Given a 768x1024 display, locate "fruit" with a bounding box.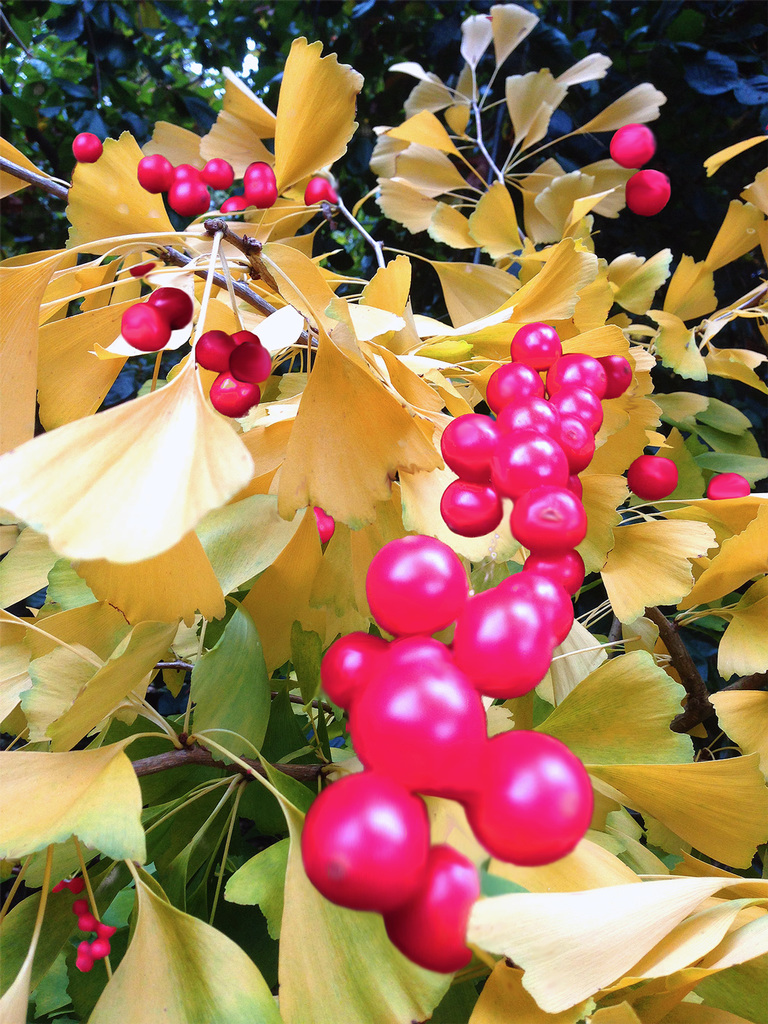
Located: [x1=624, y1=169, x2=675, y2=217].
